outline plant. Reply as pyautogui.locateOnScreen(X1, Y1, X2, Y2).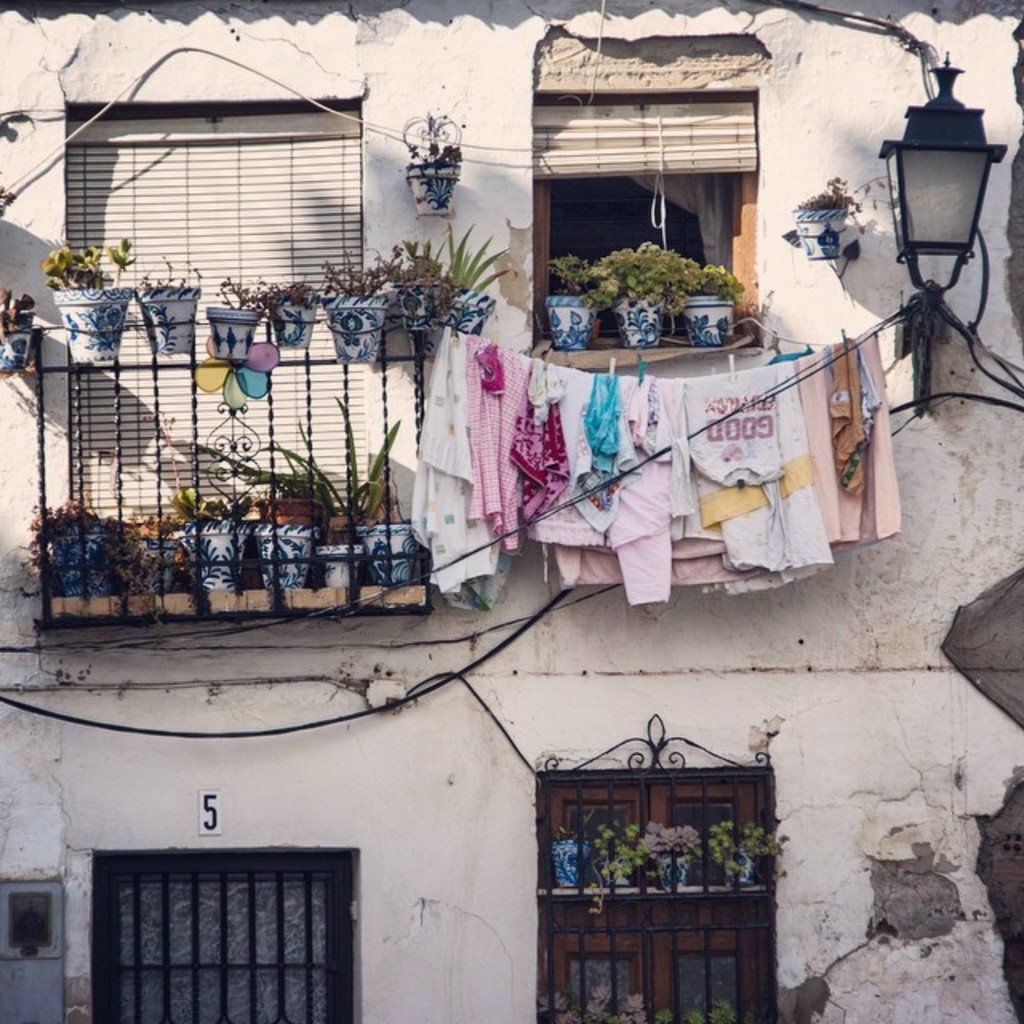
pyautogui.locateOnScreen(0, 290, 37, 338).
